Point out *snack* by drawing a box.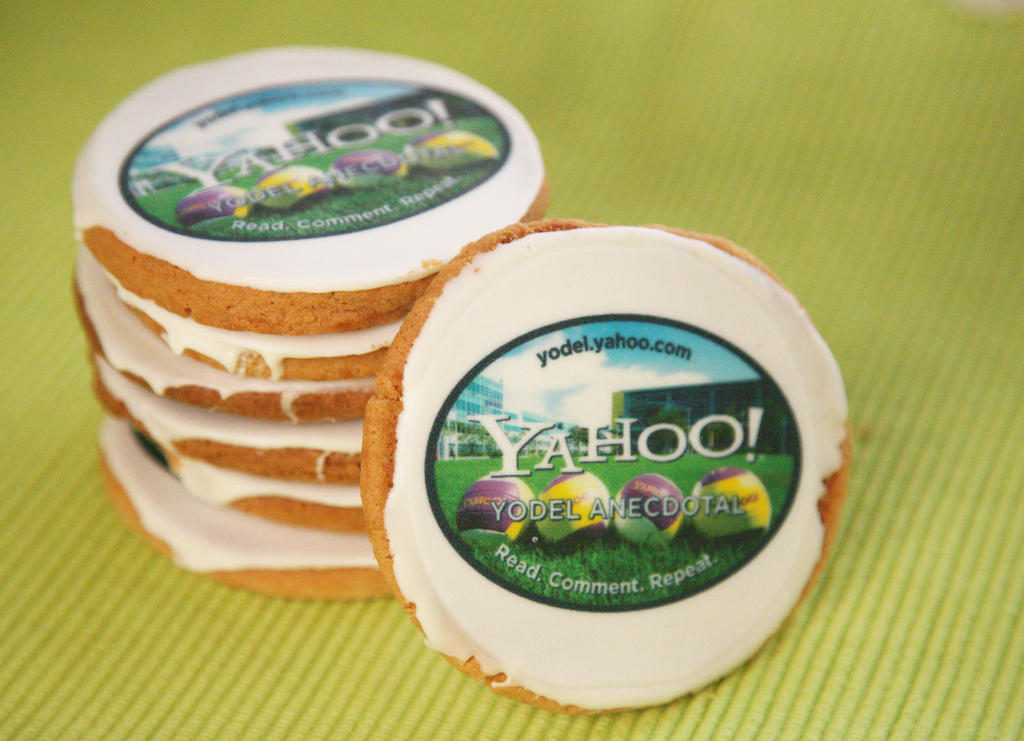
select_region(61, 35, 564, 603).
